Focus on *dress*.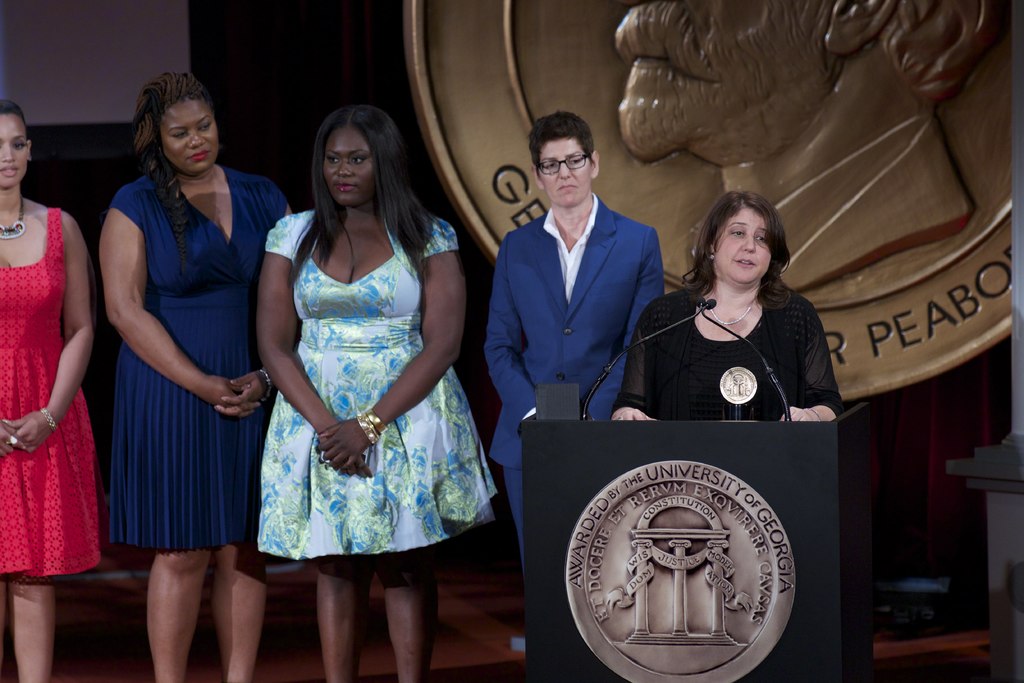
Focused at pyautogui.locateOnScreen(259, 210, 497, 563).
